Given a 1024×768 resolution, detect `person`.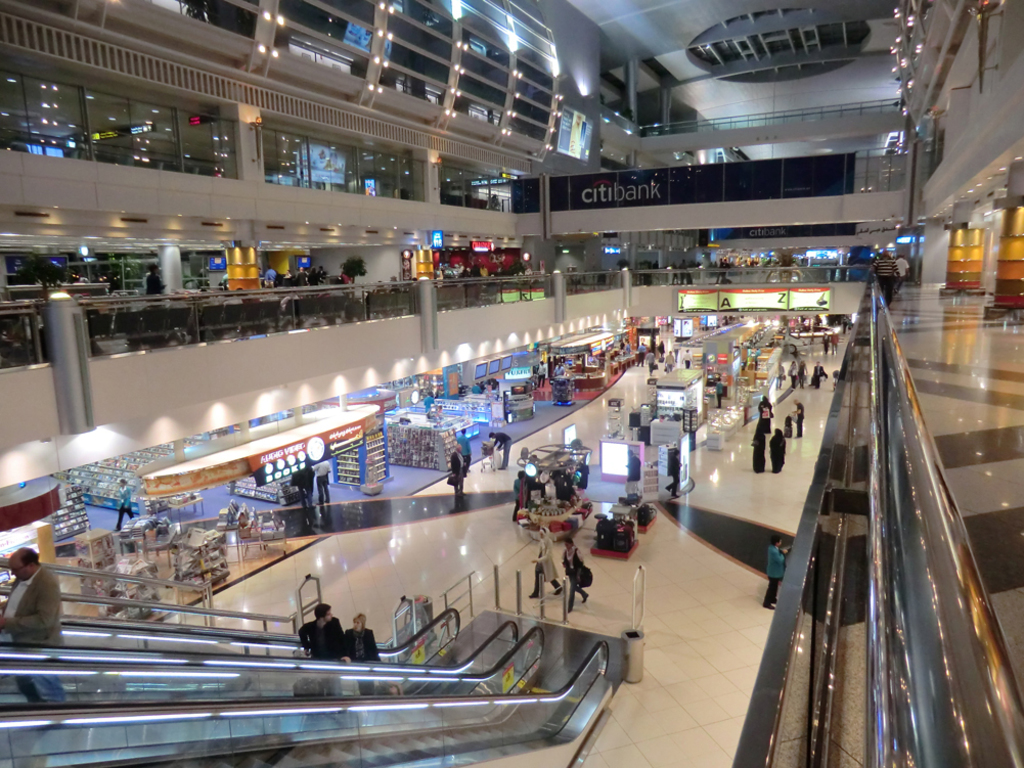
box=[450, 448, 469, 519].
